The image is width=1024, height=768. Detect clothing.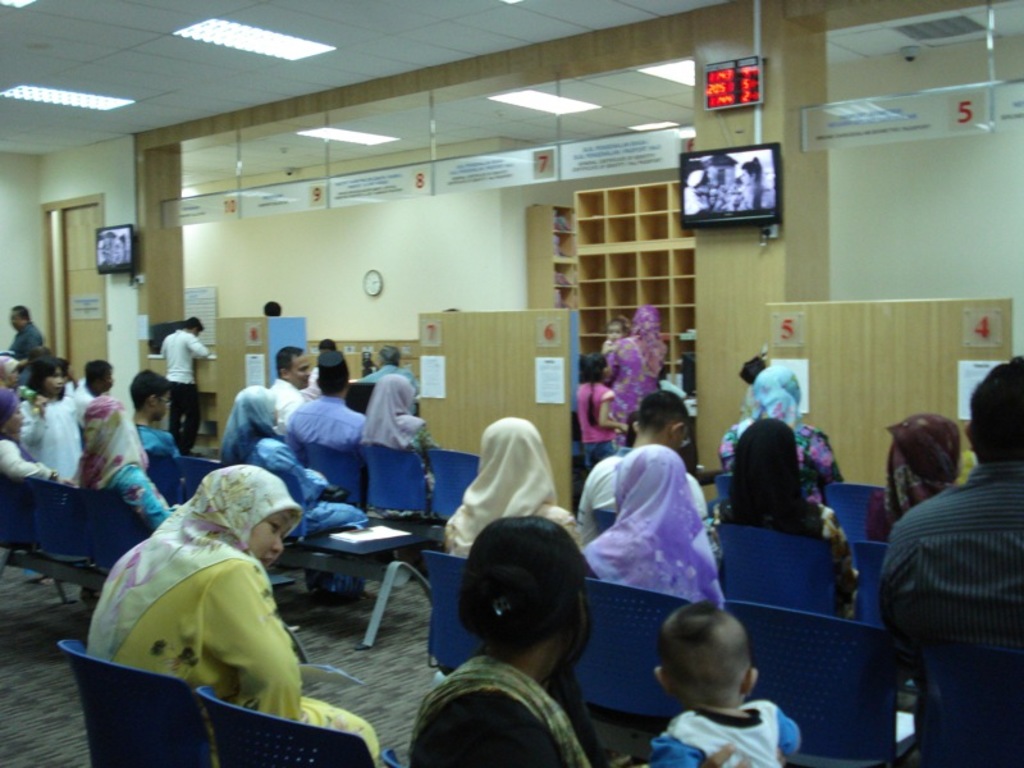
Detection: (156, 334, 211, 439).
